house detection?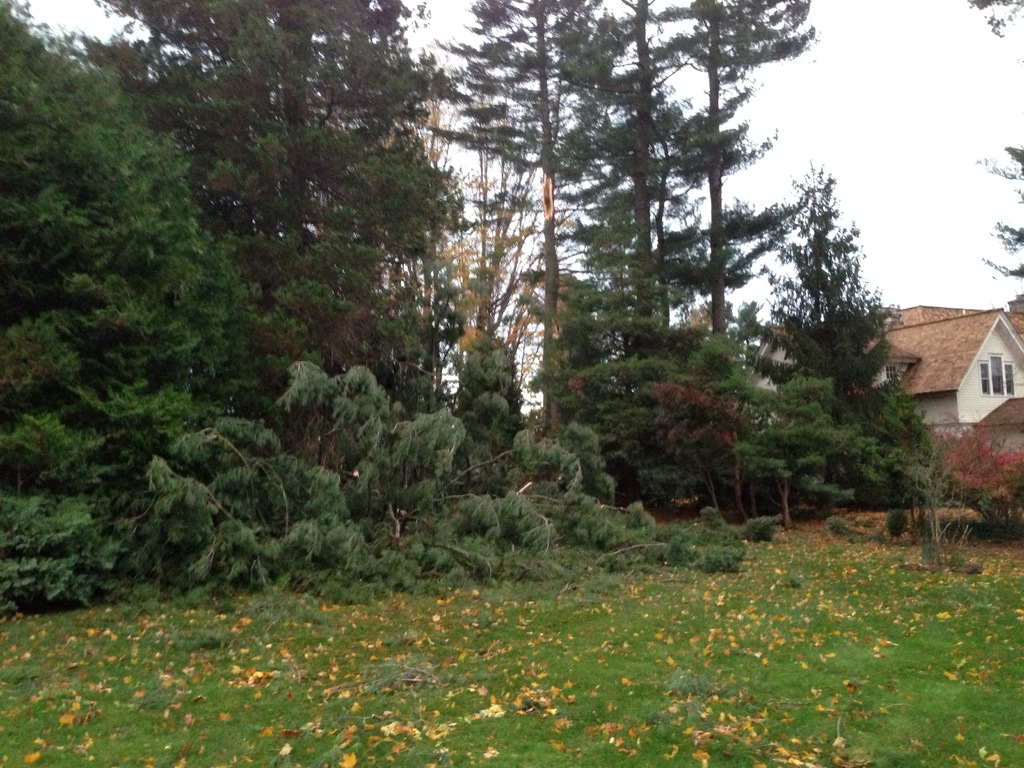
pyautogui.locateOnScreen(781, 283, 1001, 483)
